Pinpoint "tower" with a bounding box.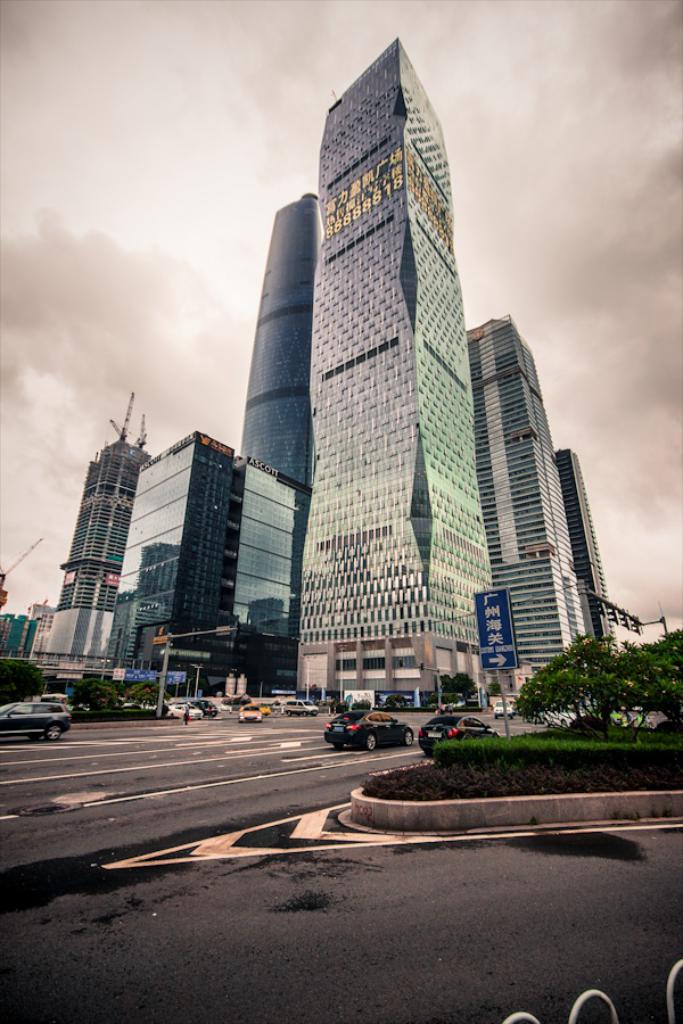
bbox=(294, 35, 496, 710).
